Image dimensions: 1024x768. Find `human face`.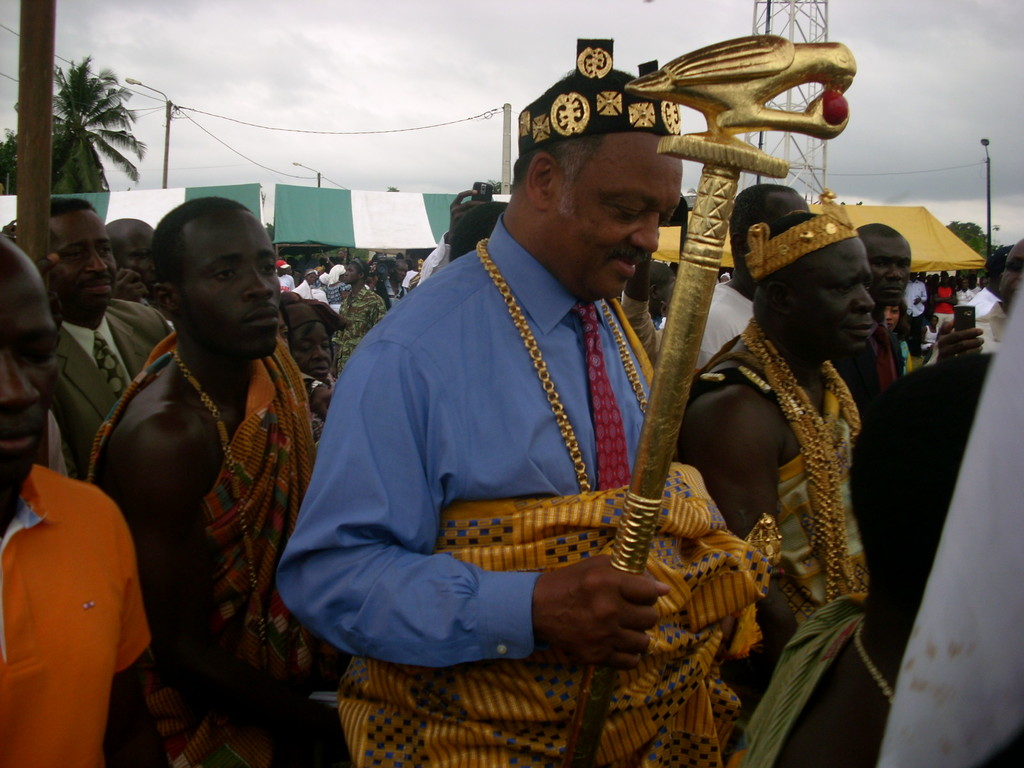
bbox(296, 332, 333, 387).
